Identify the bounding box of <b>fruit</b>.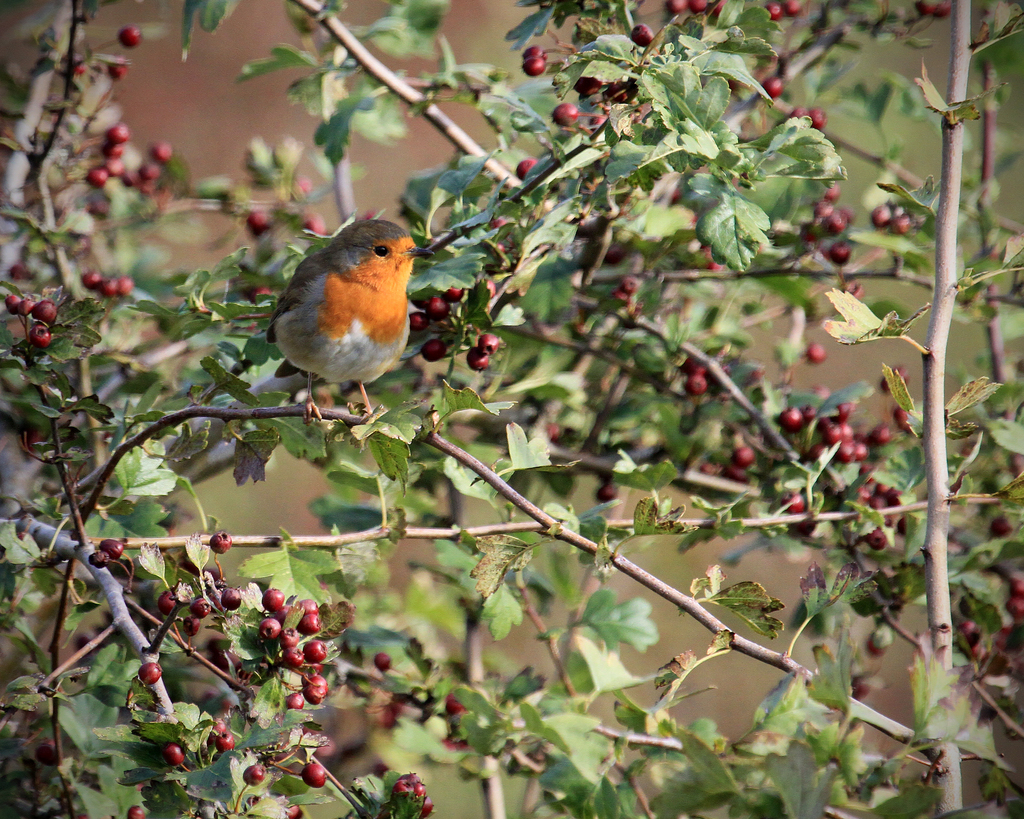
locate(217, 729, 233, 750).
